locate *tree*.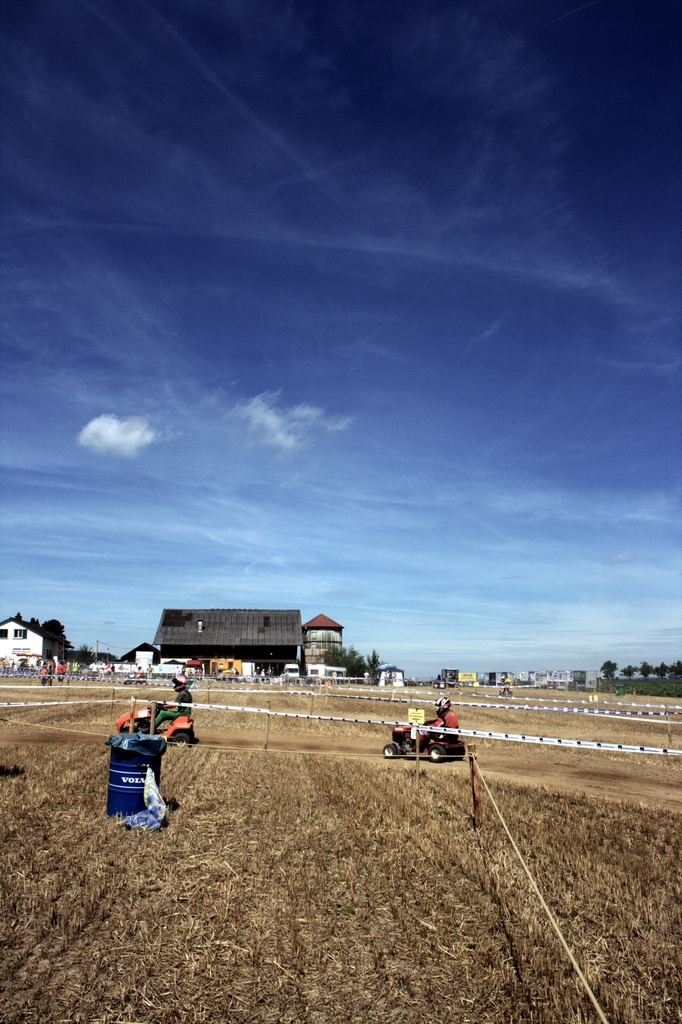
Bounding box: <bbox>316, 643, 351, 682</bbox>.
